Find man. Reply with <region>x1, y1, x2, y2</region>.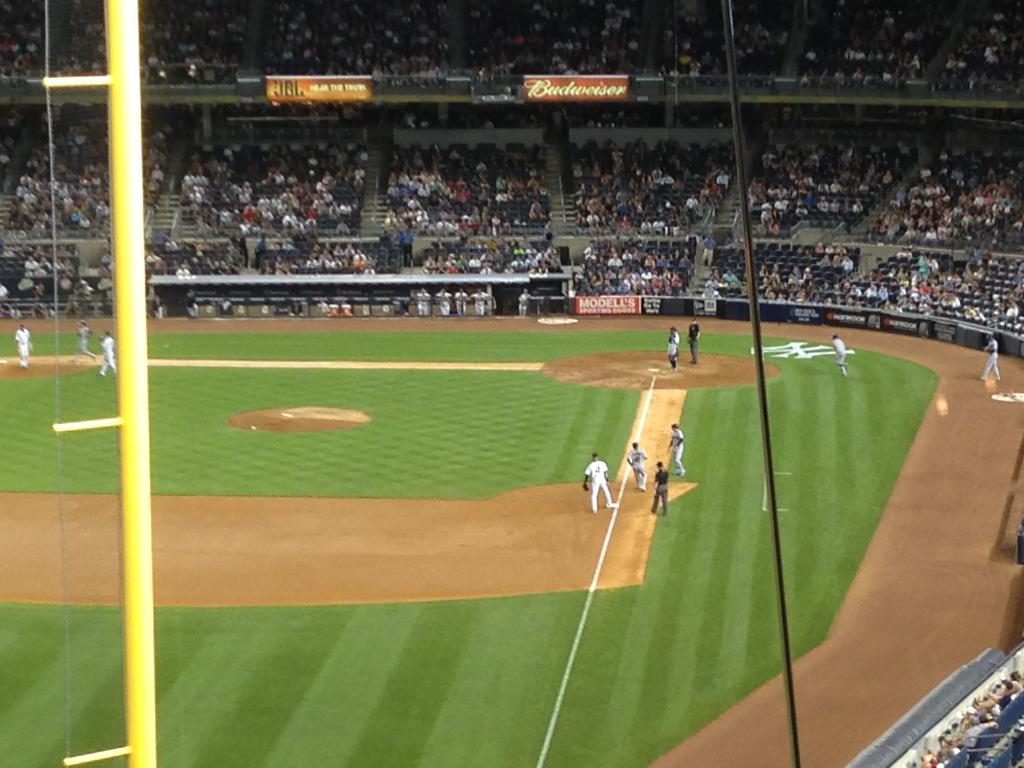
<region>686, 318, 704, 367</region>.
